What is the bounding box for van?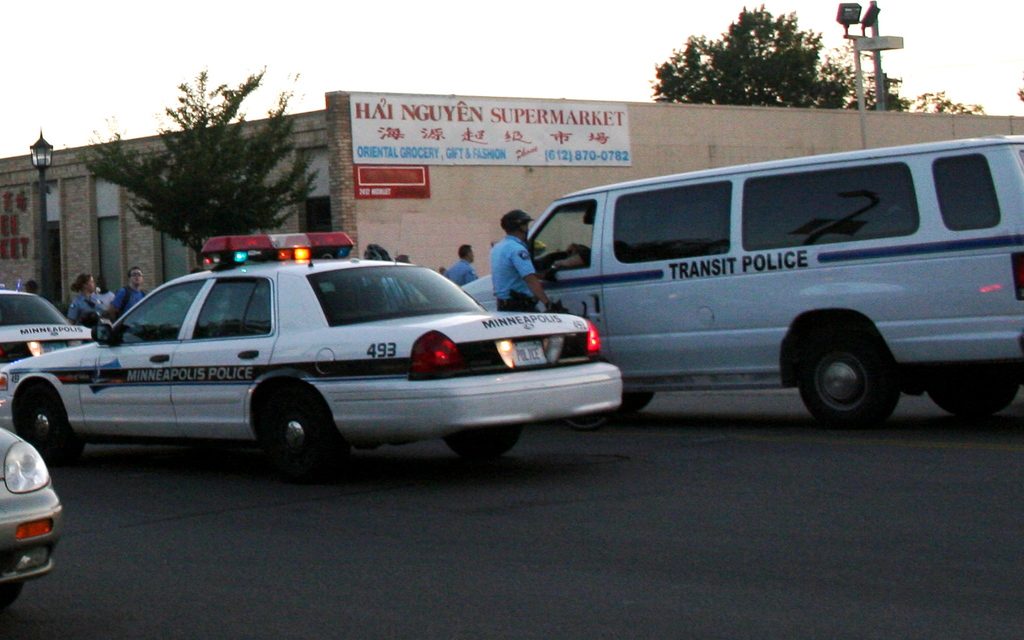
detection(457, 130, 1023, 435).
